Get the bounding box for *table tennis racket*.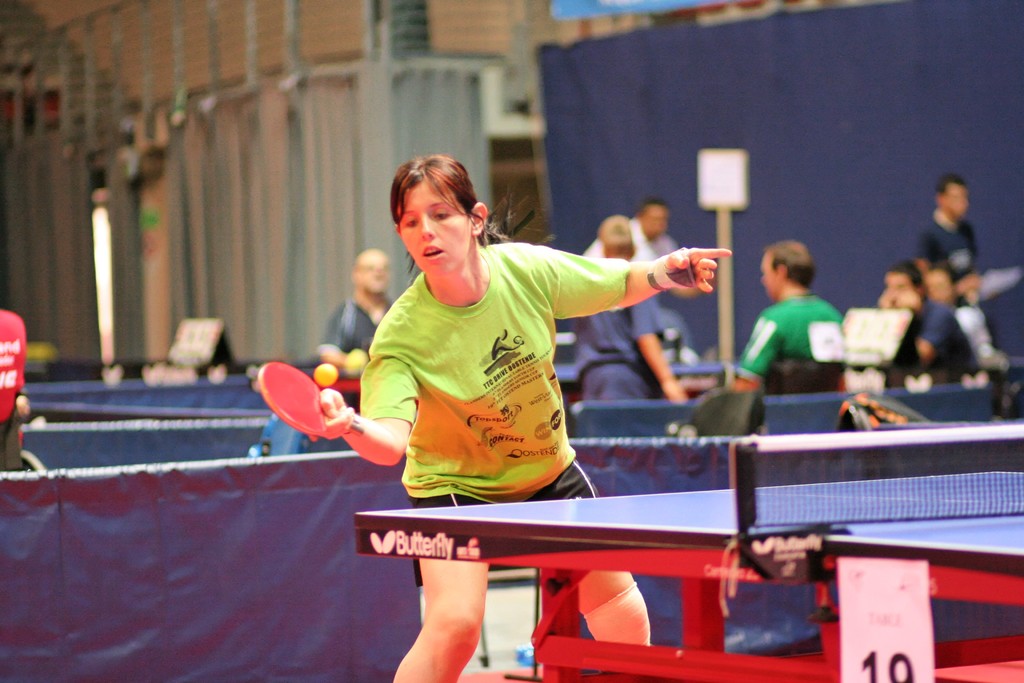
select_region(255, 361, 369, 436).
